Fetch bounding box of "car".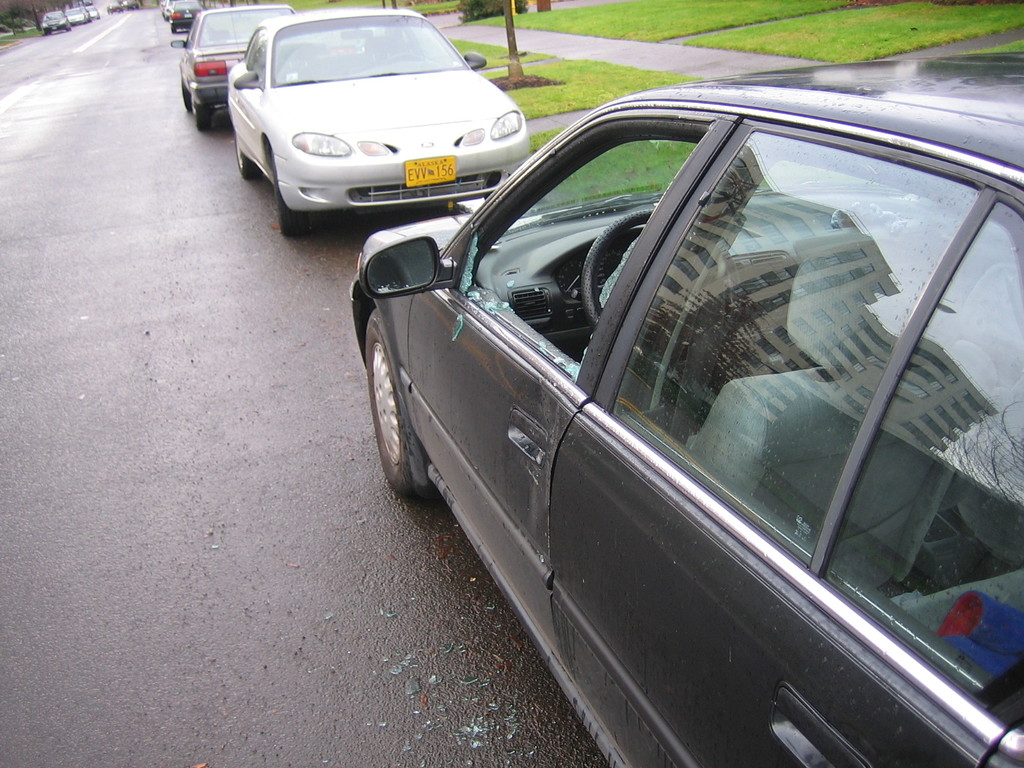
Bbox: bbox=[165, 0, 212, 33].
